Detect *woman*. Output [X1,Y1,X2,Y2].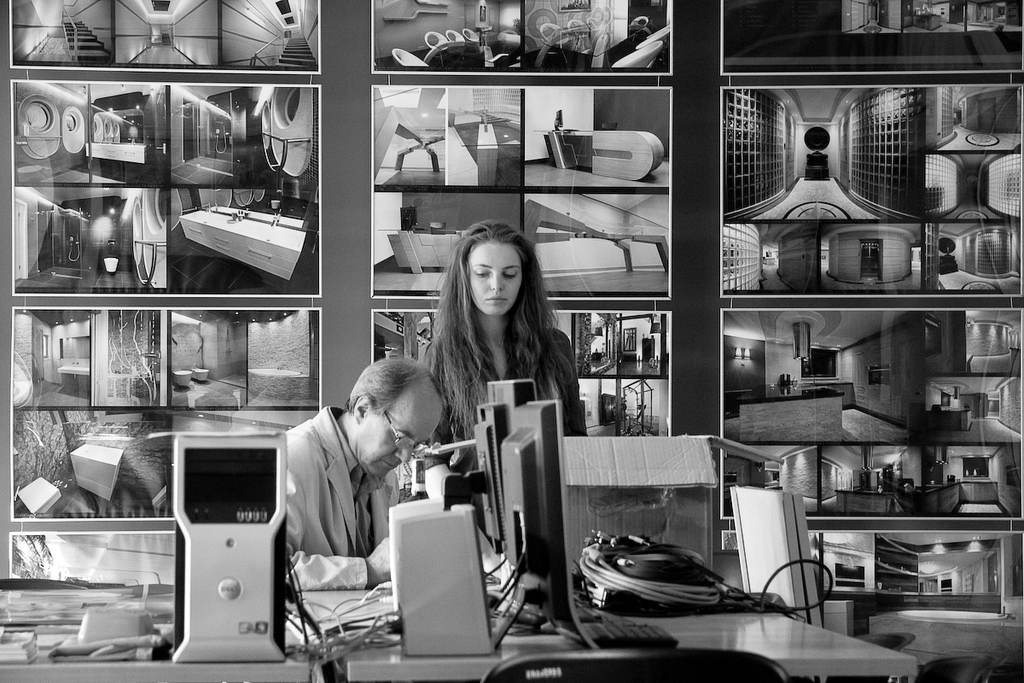
[401,236,592,490].
